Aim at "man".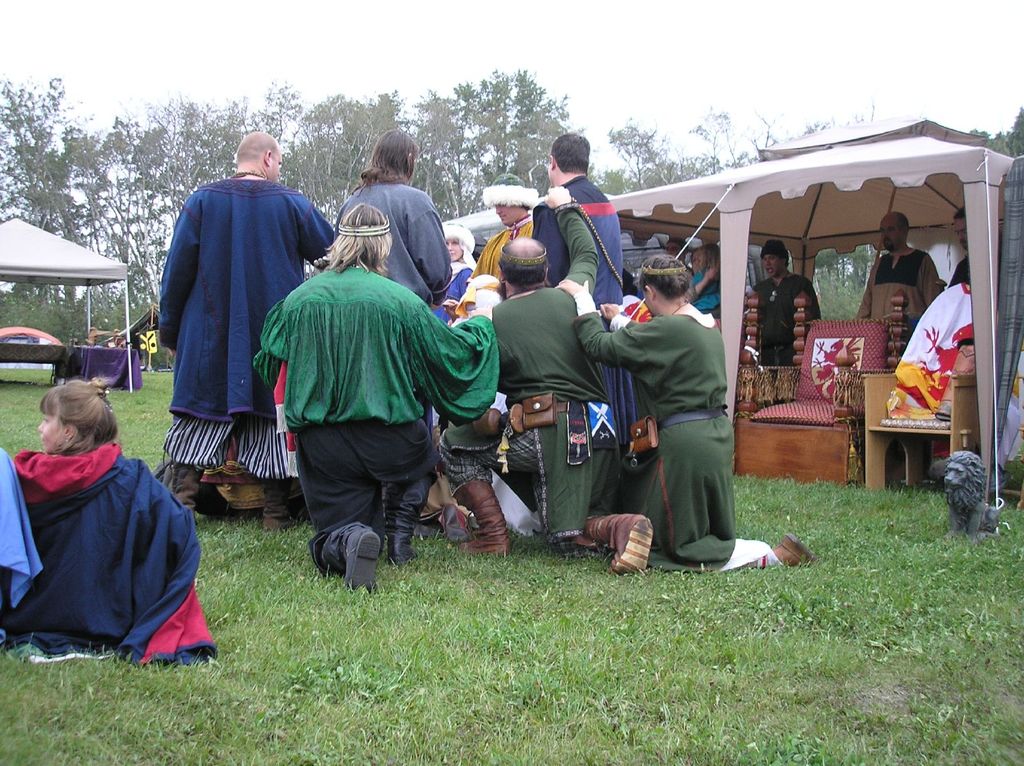
Aimed at select_region(436, 237, 656, 576).
